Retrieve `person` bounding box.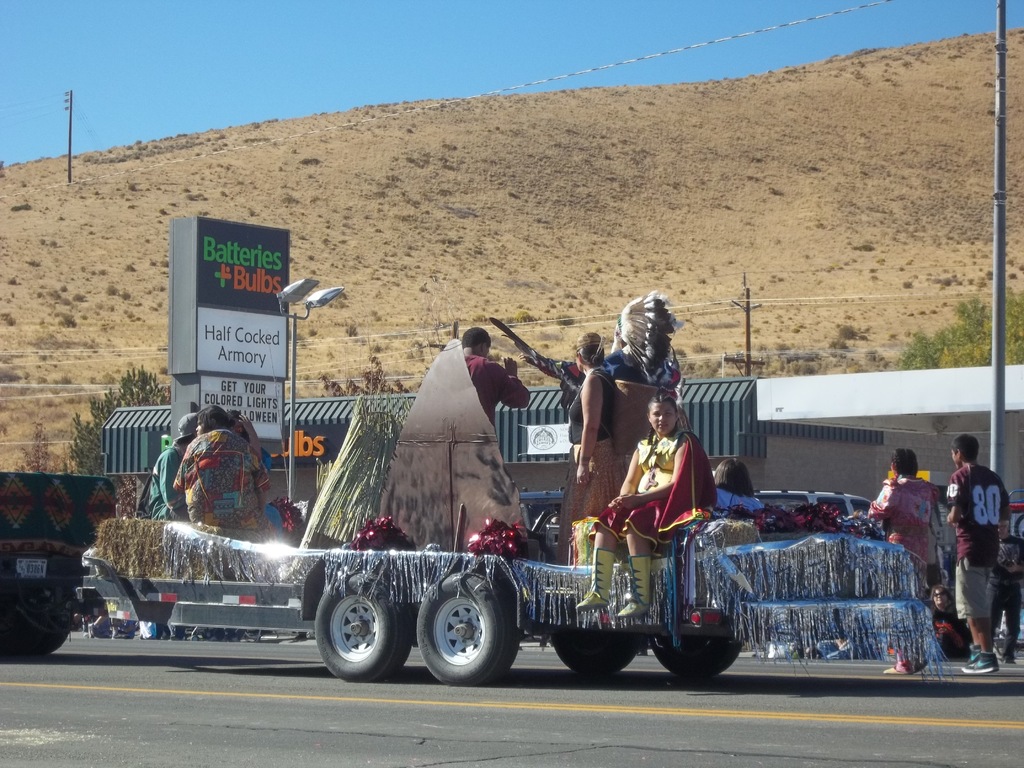
Bounding box: locate(615, 390, 709, 611).
